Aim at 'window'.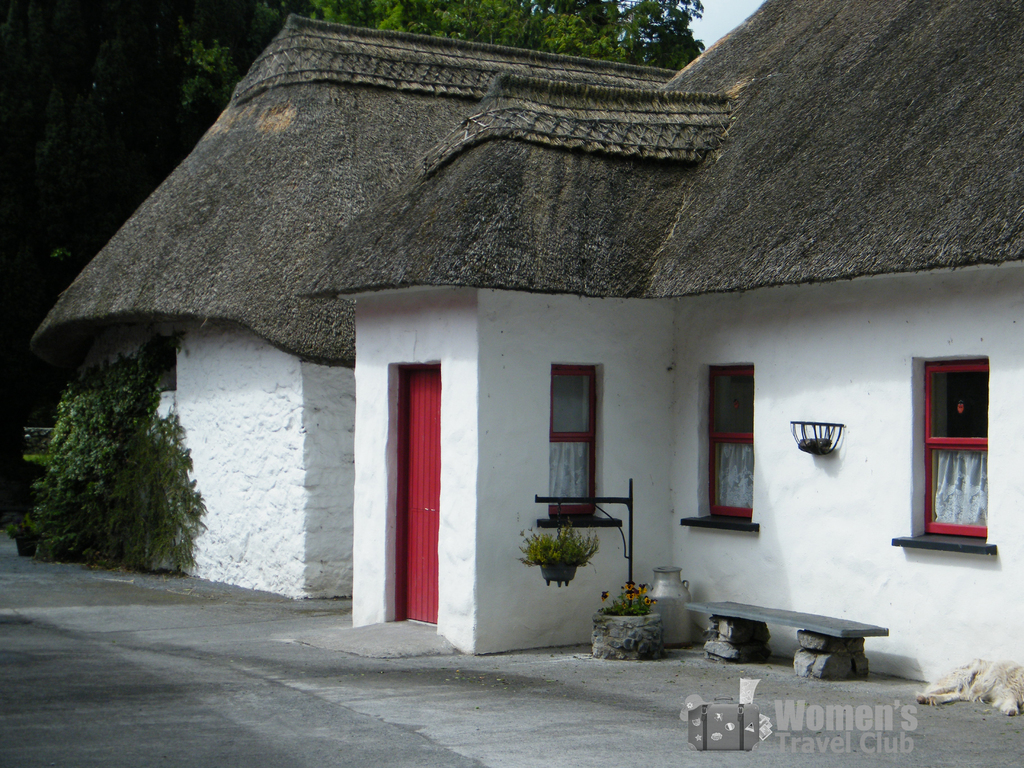
Aimed at region(702, 364, 756, 523).
